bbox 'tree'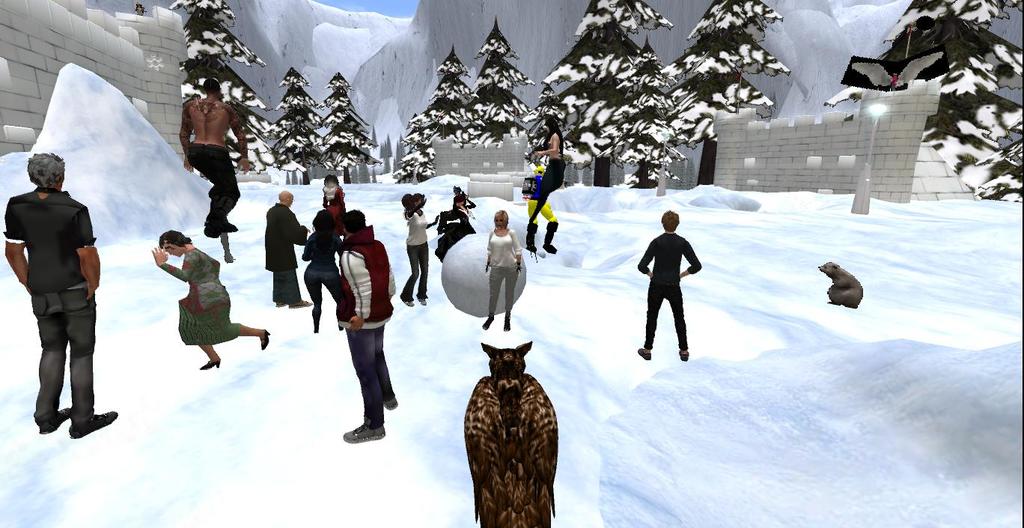
(319, 70, 383, 184)
